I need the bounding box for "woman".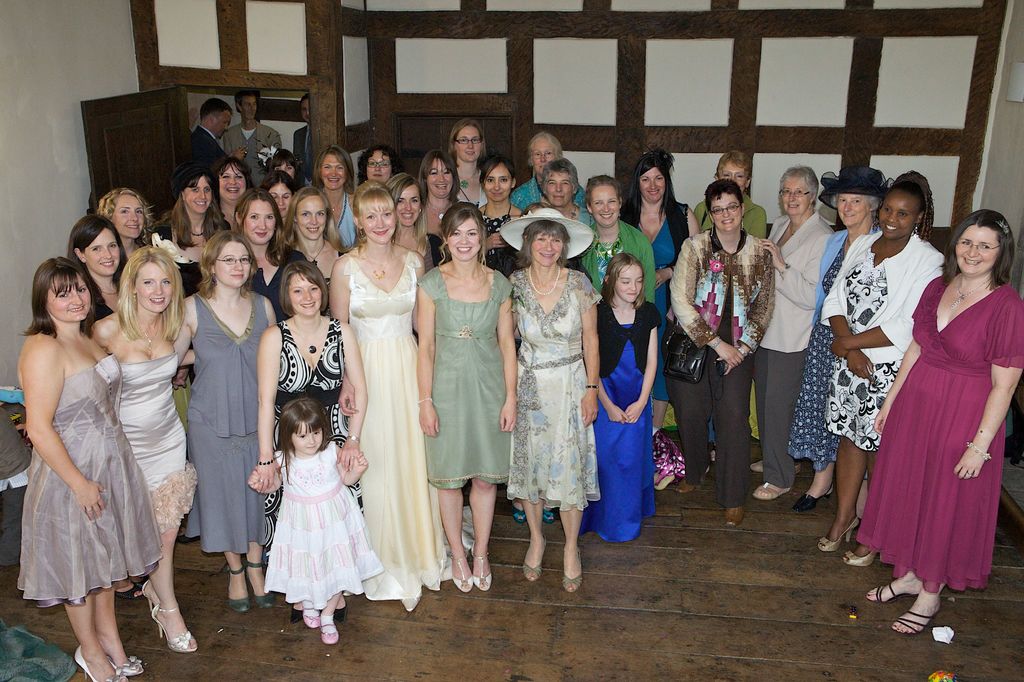
Here it is: 817 181 945 572.
